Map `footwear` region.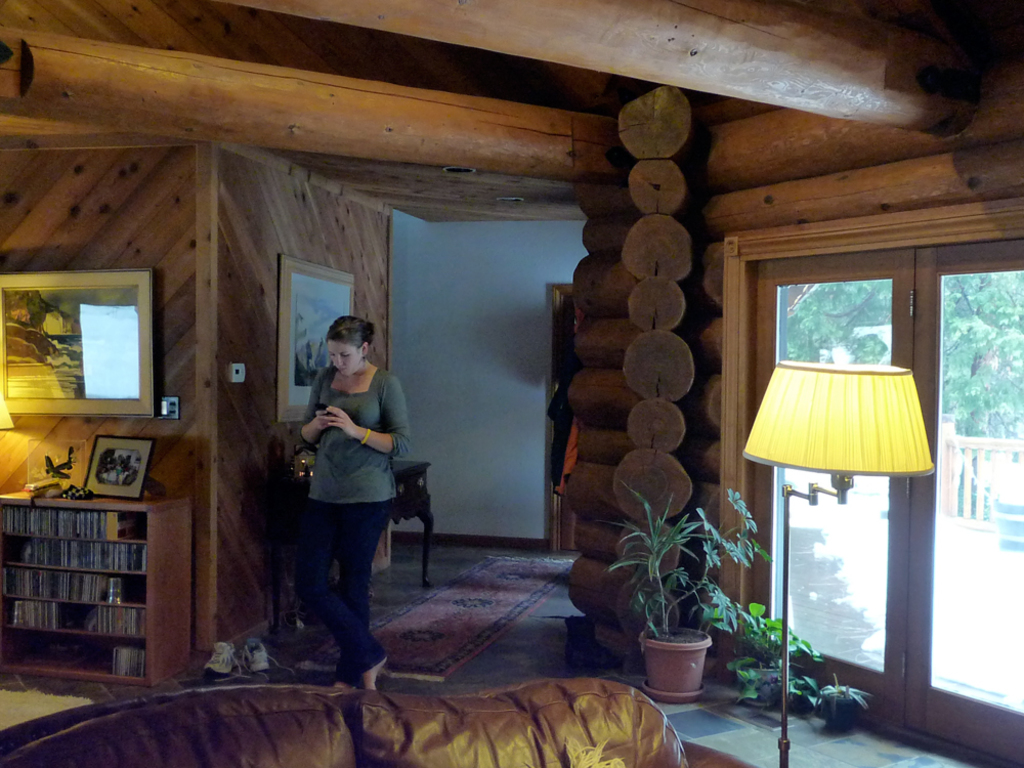
Mapped to Rect(241, 636, 275, 670).
